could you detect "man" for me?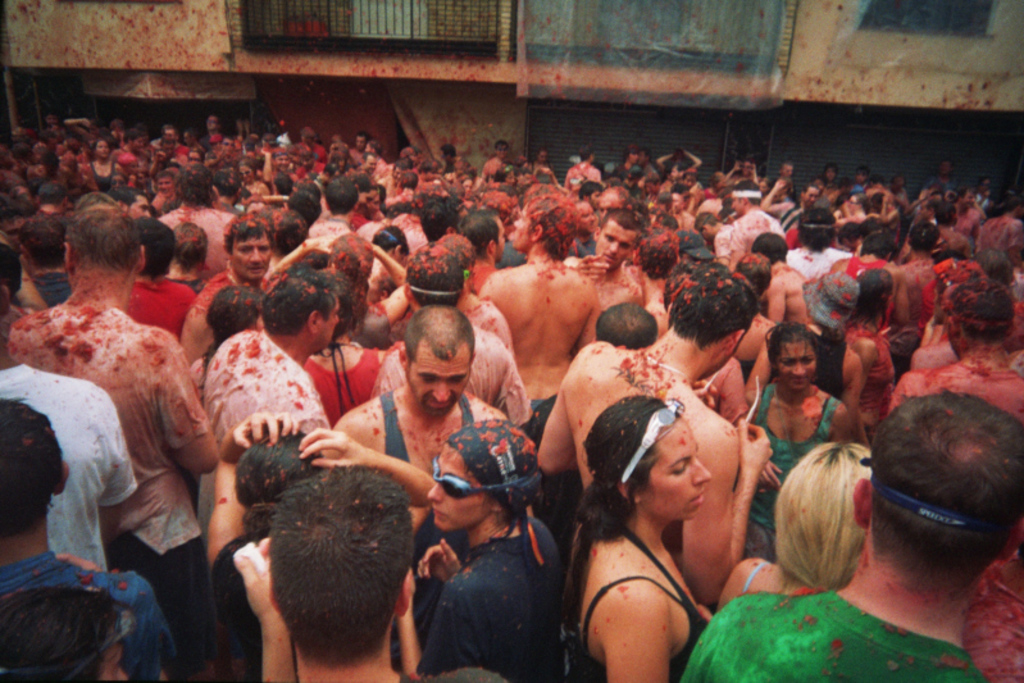
Detection result: (255,232,411,350).
